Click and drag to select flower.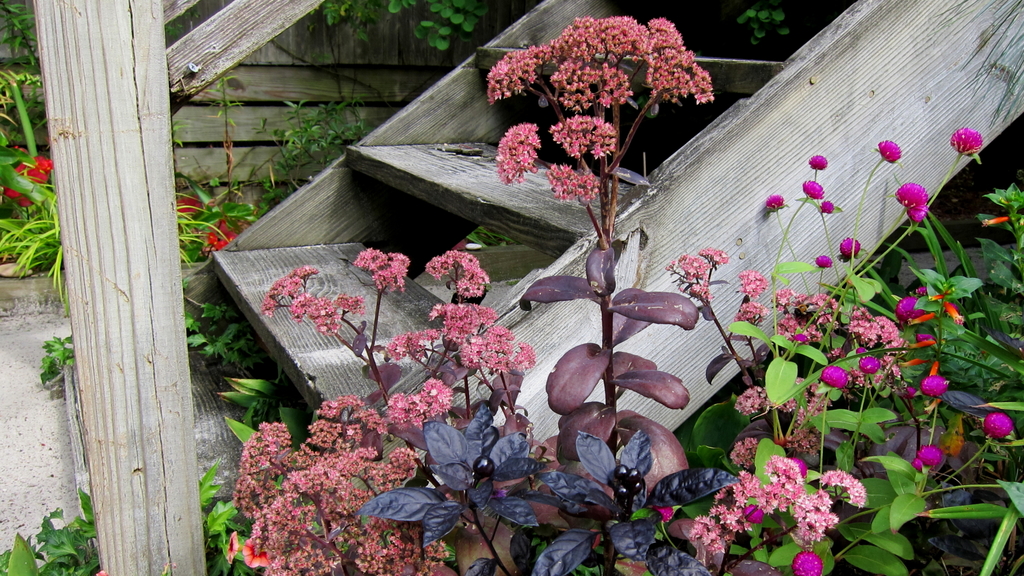
Selection: 876, 140, 902, 163.
